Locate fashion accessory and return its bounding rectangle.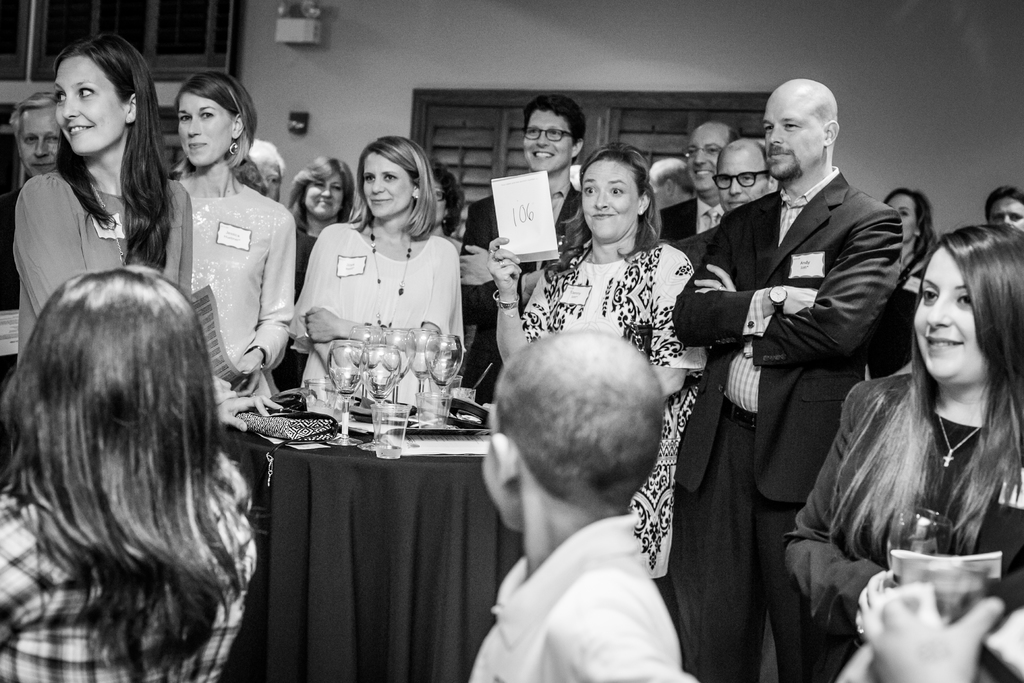
(930,399,986,468).
